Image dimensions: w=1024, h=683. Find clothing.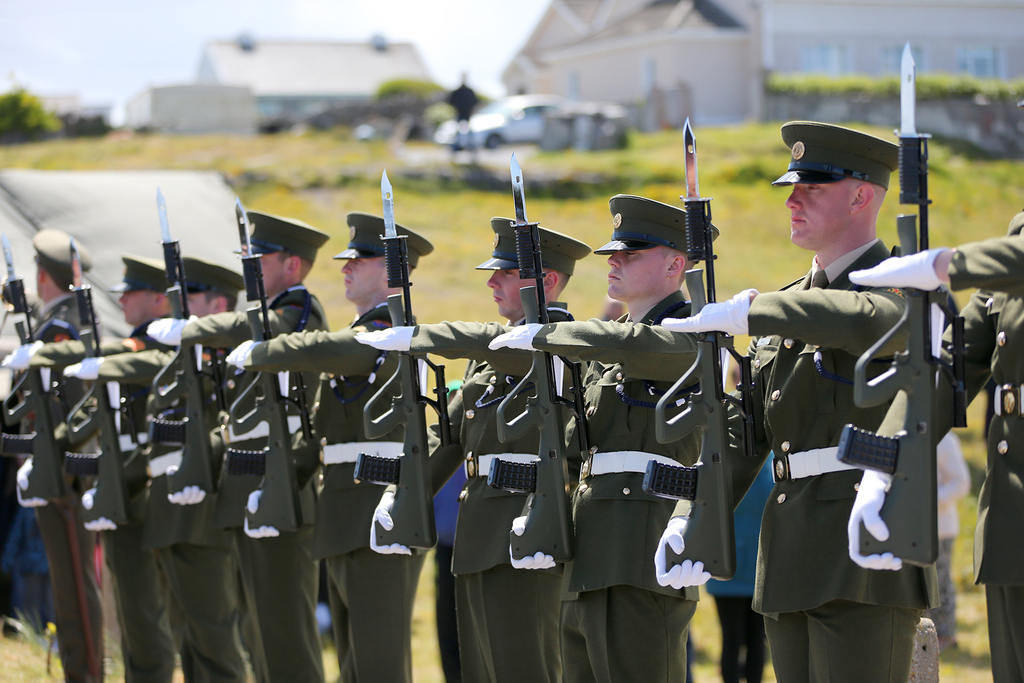
749:235:962:680.
